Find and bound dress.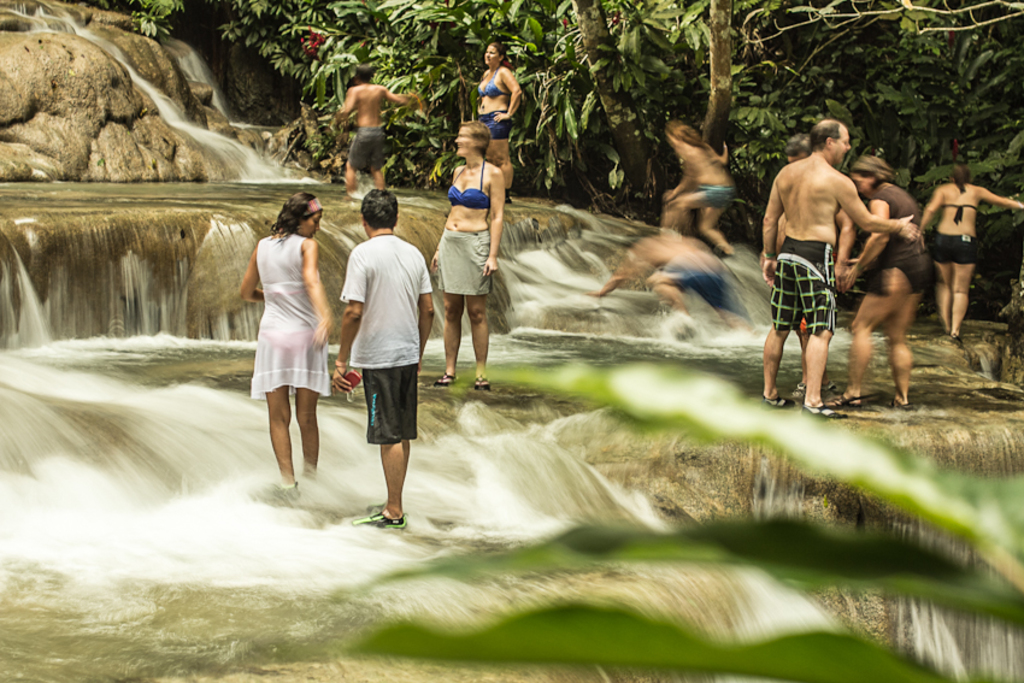
Bound: <region>243, 234, 329, 400</region>.
